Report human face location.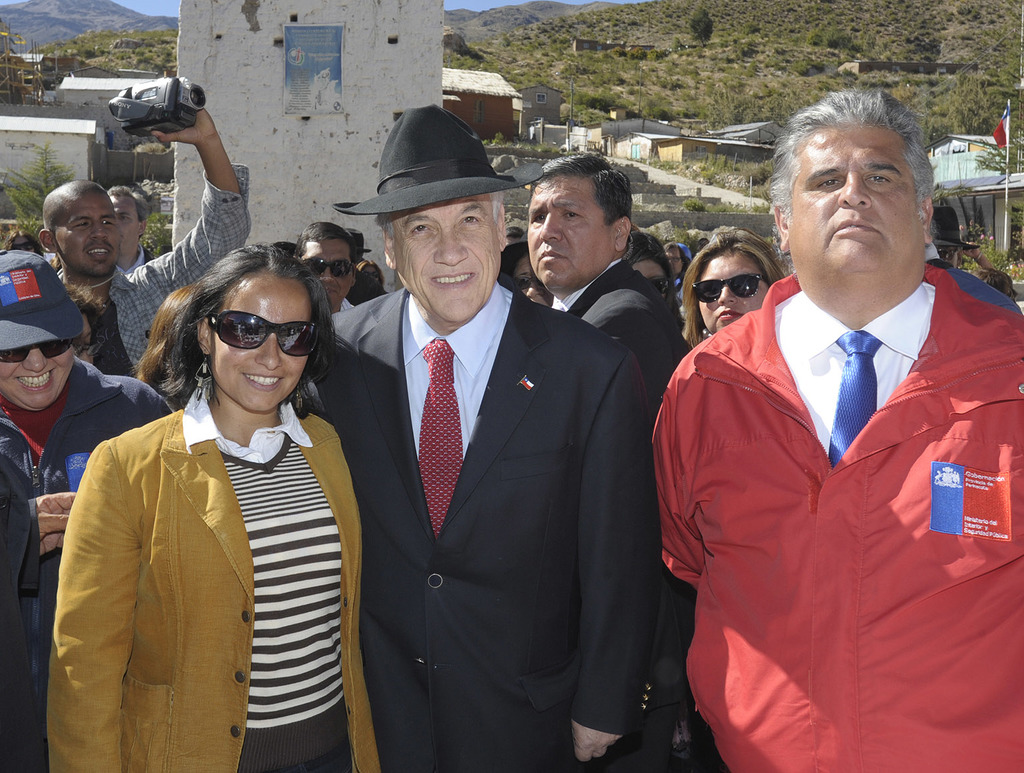
Report: rect(0, 344, 74, 412).
